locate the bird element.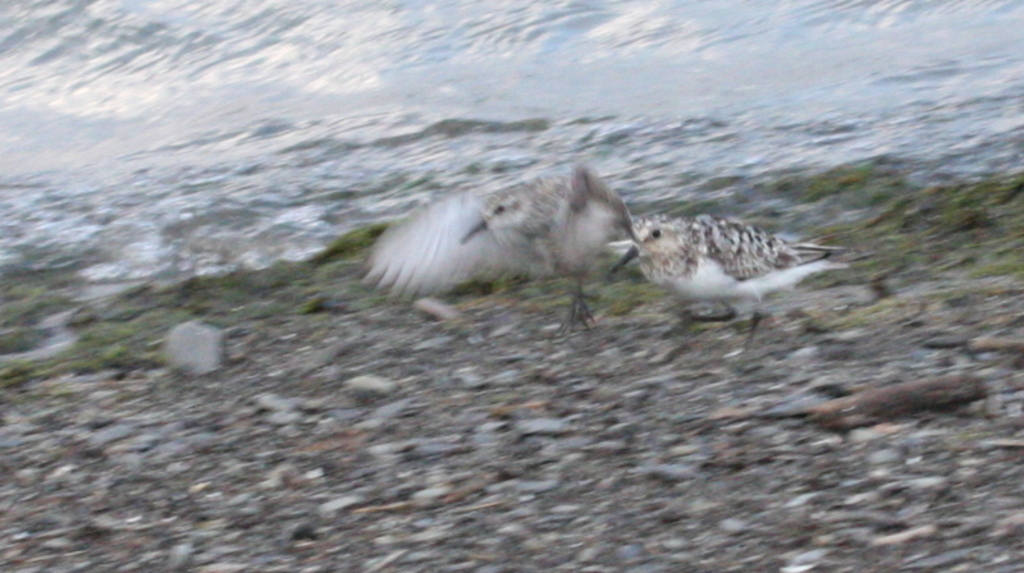
Element bbox: 366/156/655/310.
